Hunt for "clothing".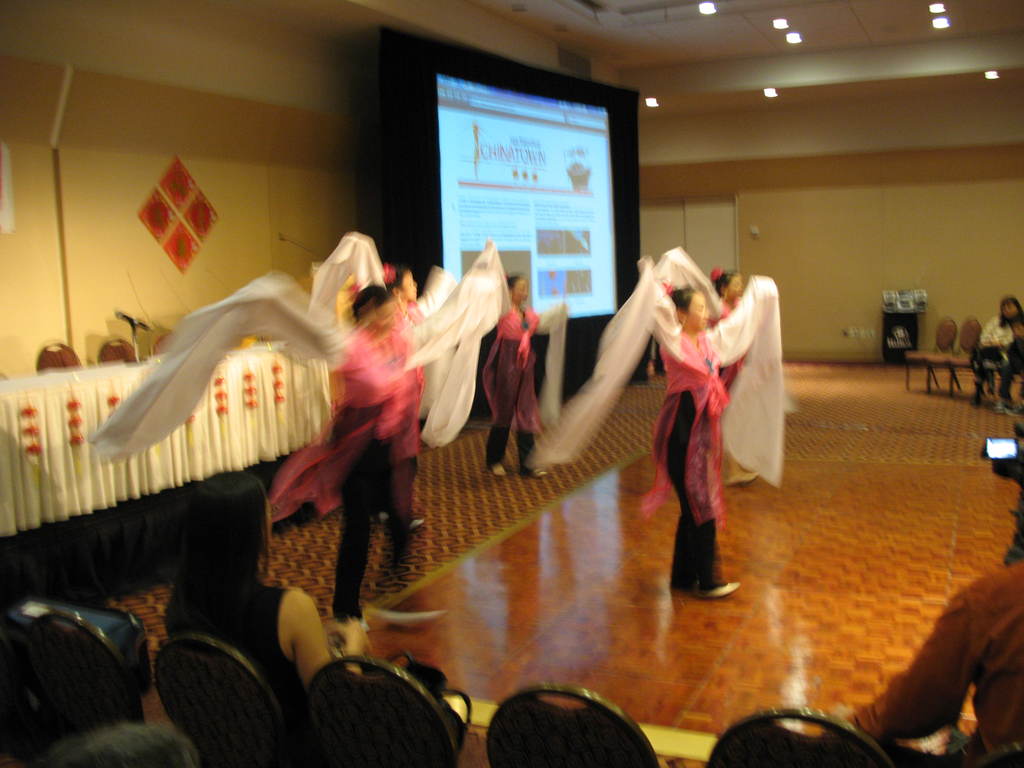
Hunted down at box(970, 312, 1023, 399).
